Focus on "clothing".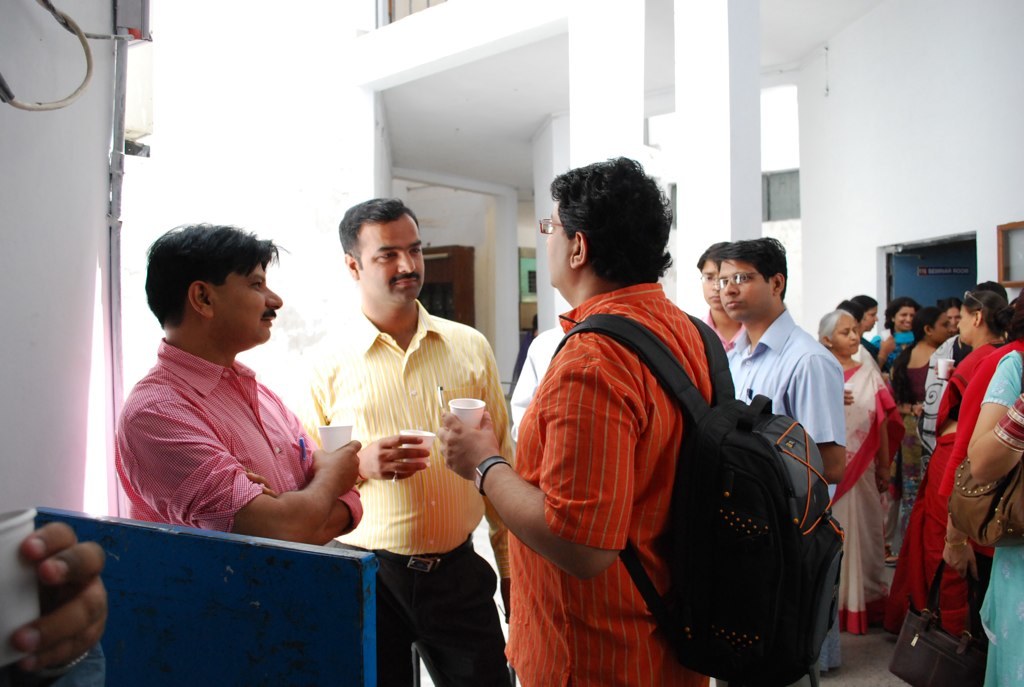
Focused at {"x1": 110, "y1": 338, "x2": 364, "y2": 547}.
